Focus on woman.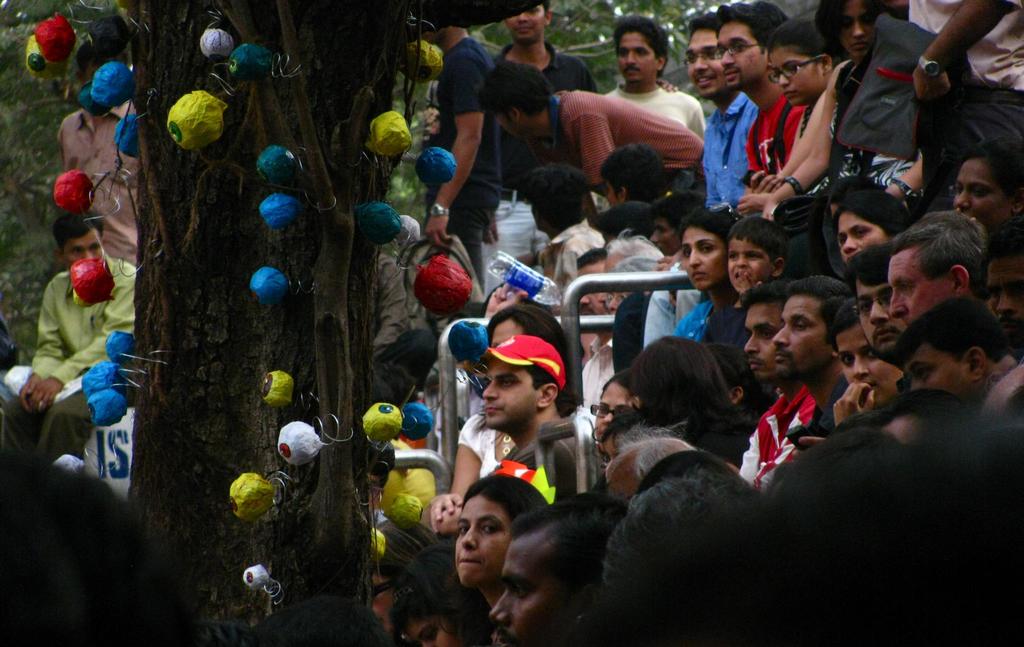
Focused at {"x1": 950, "y1": 141, "x2": 1023, "y2": 259}.
